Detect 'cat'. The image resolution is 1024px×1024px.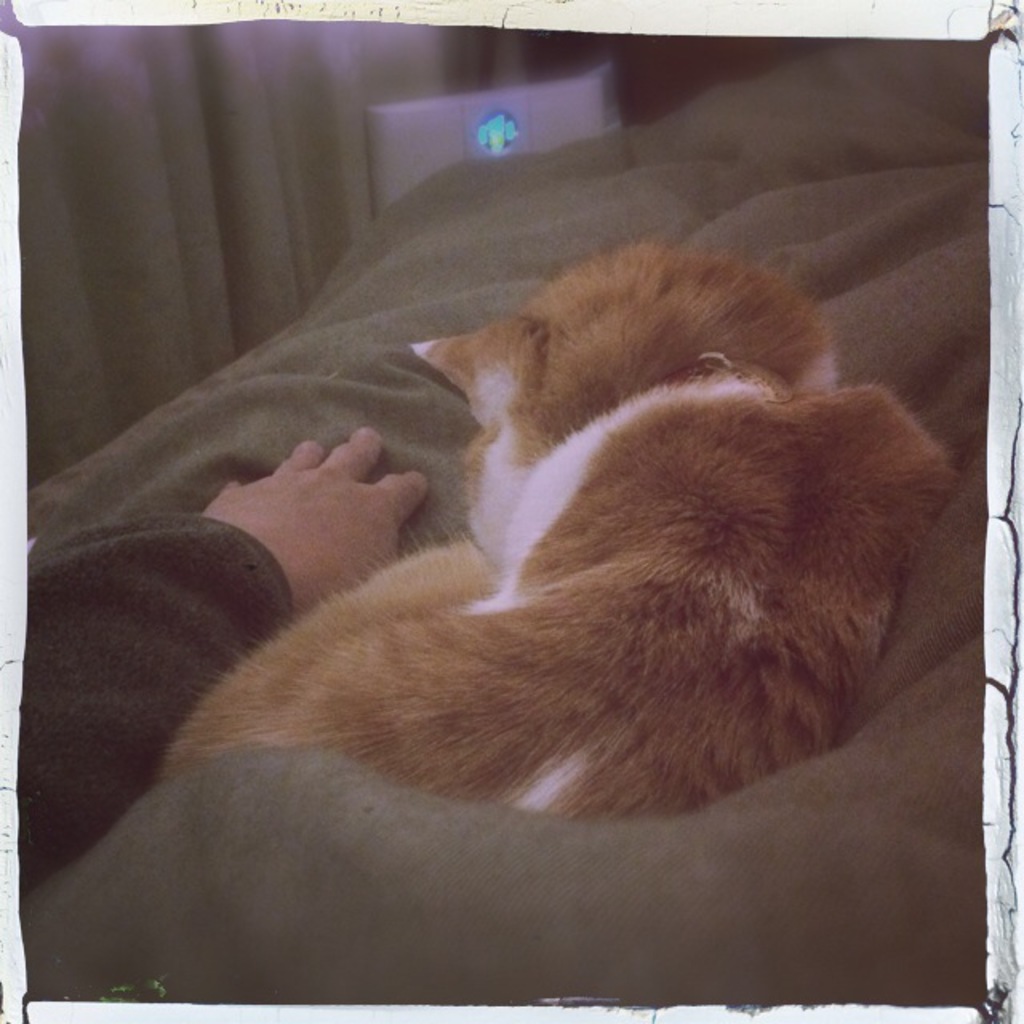
(left=152, top=232, right=963, bottom=827).
